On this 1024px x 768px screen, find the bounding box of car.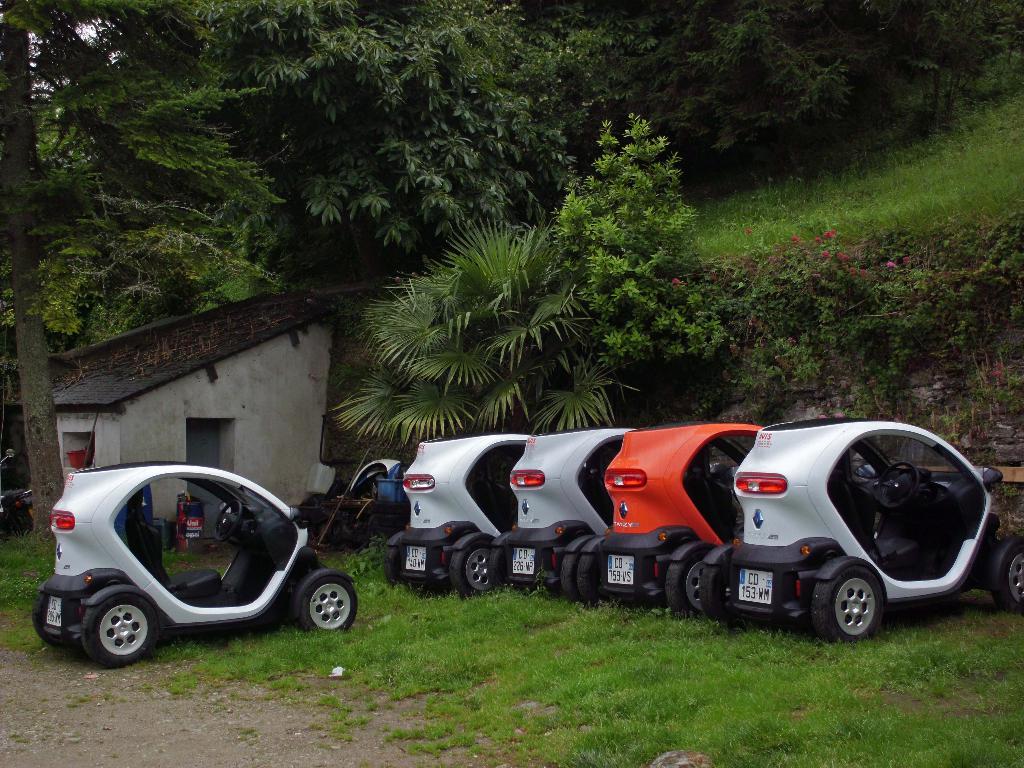
Bounding box: 388:434:534:597.
